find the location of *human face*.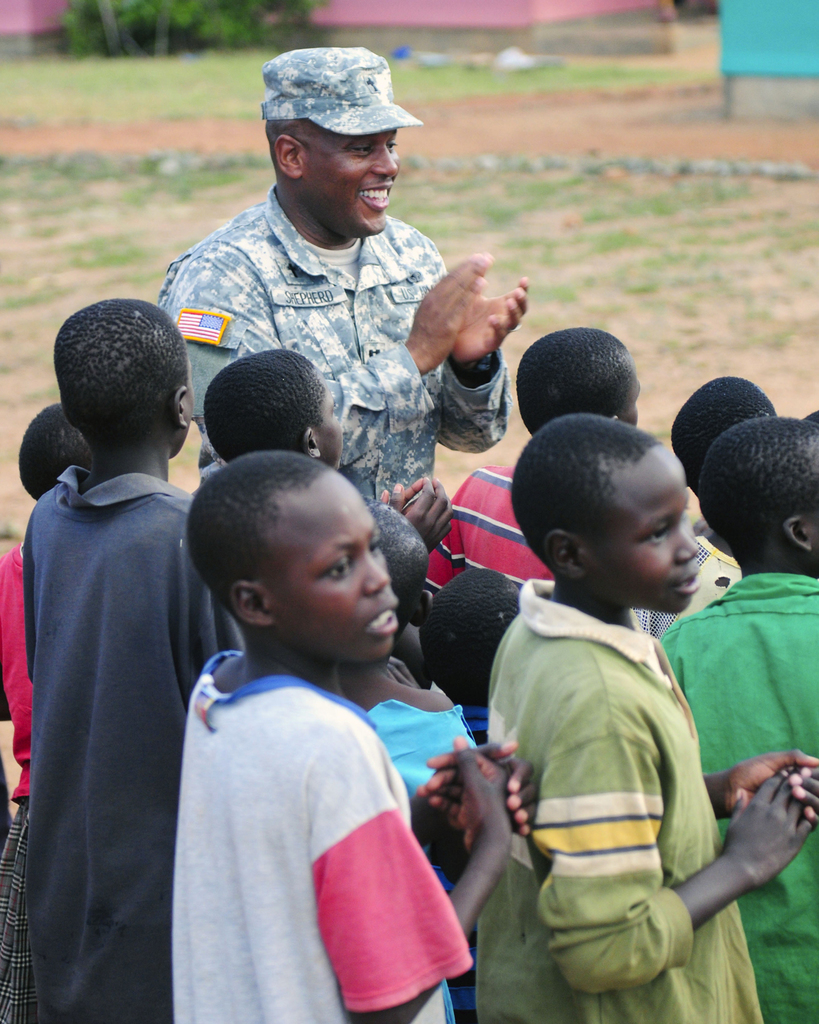
Location: (318,378,343,467).
